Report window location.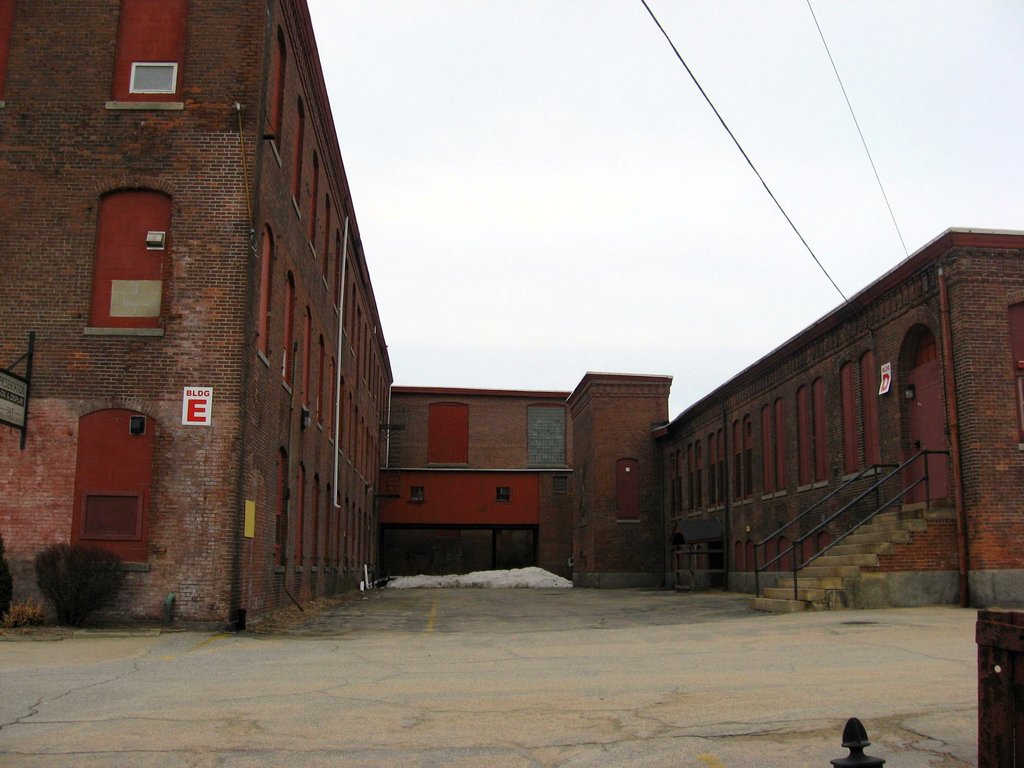
Report: locate(525, 401, 566, 467).
